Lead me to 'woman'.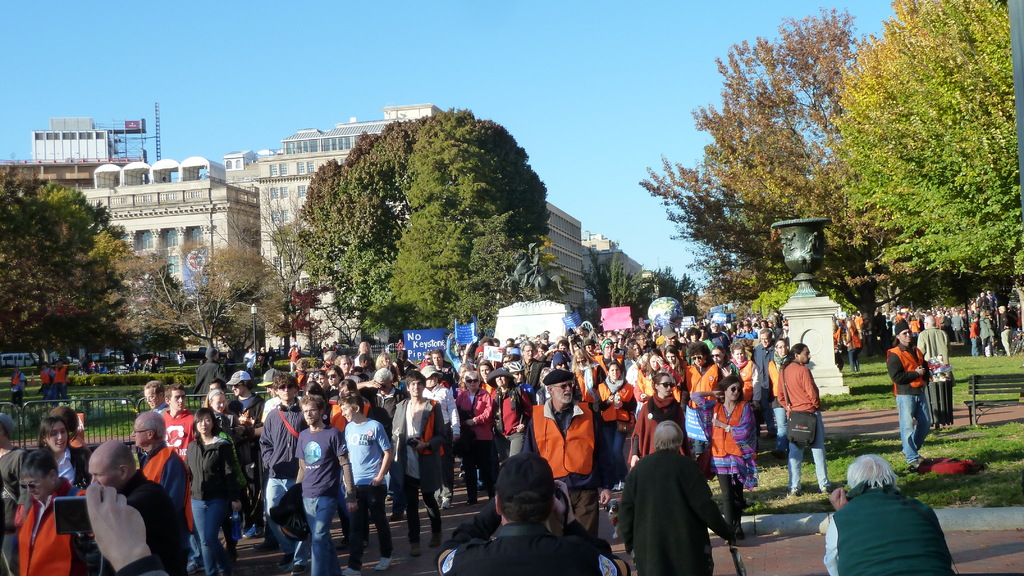
Lead to <region>201, 386, 243, 551</region>.
